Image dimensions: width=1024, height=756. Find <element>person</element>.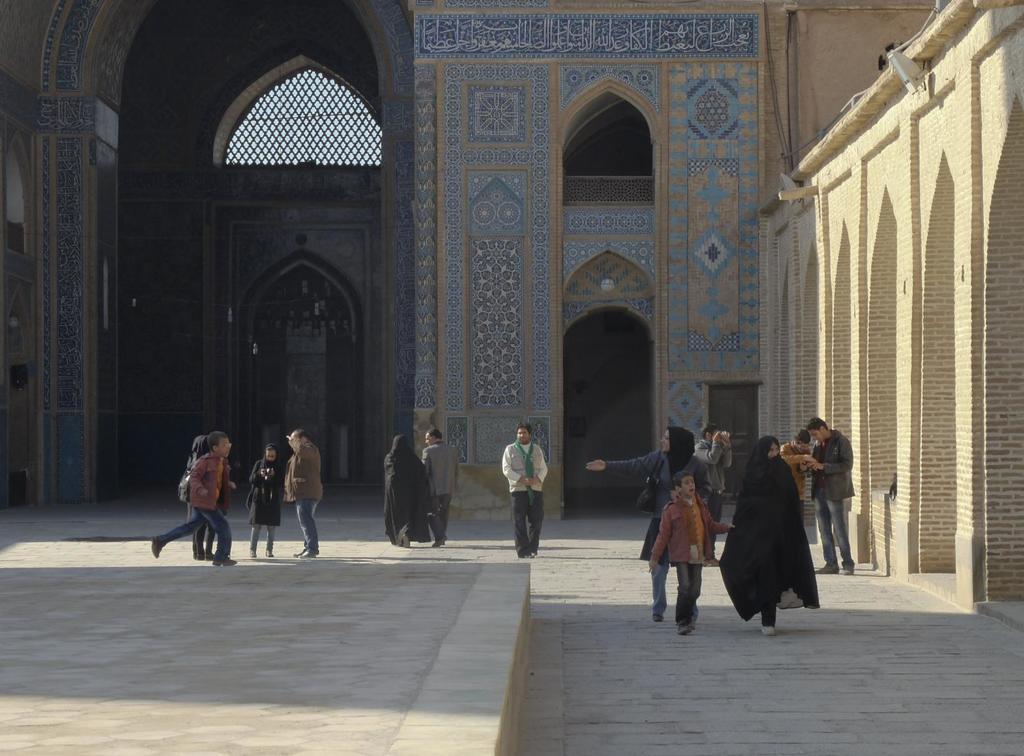
<region>187, 437, 209, 557</region>.
